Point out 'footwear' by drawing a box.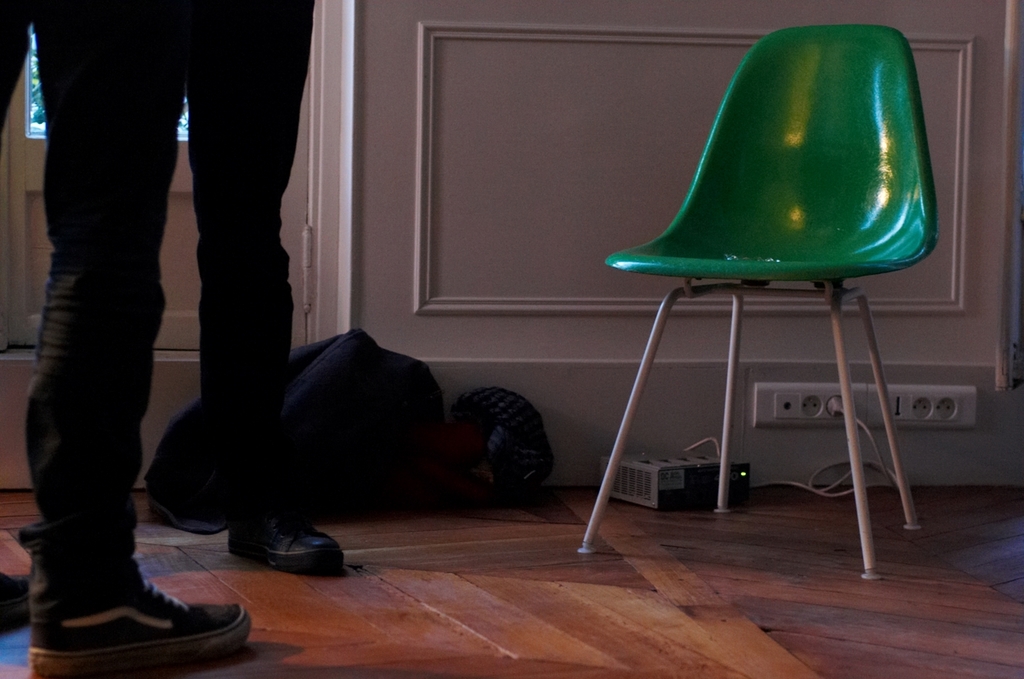
(19, 577, 253, 678).
